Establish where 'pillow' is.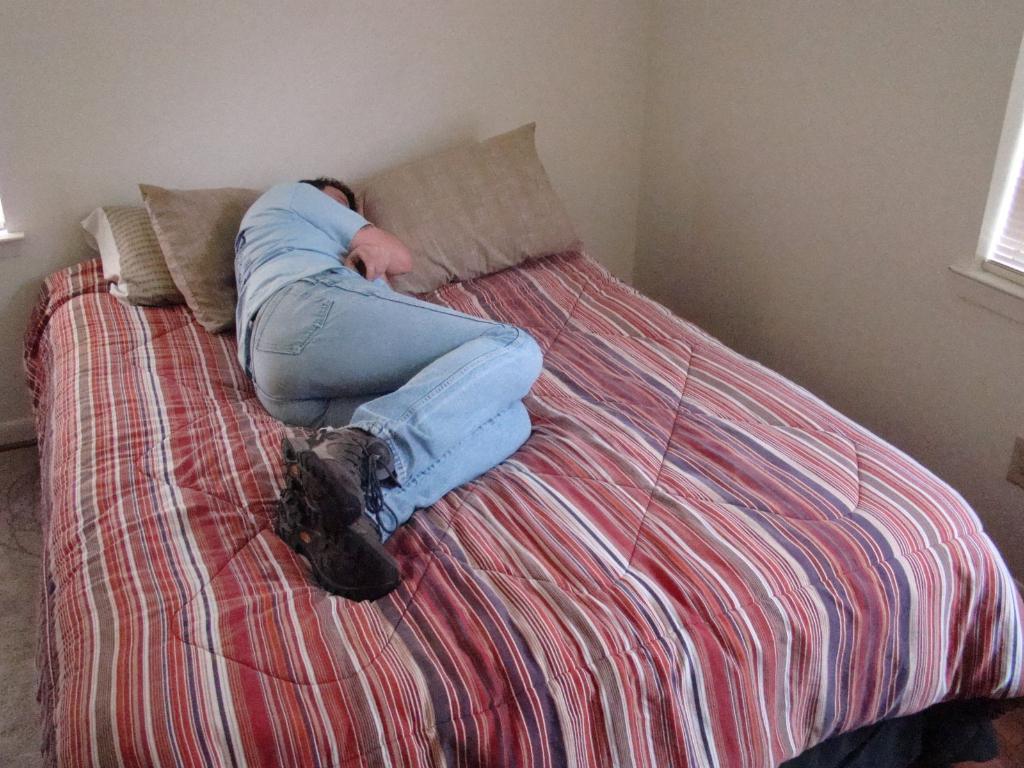
Established at [left=79, top=200, right=175, bottom=305].
